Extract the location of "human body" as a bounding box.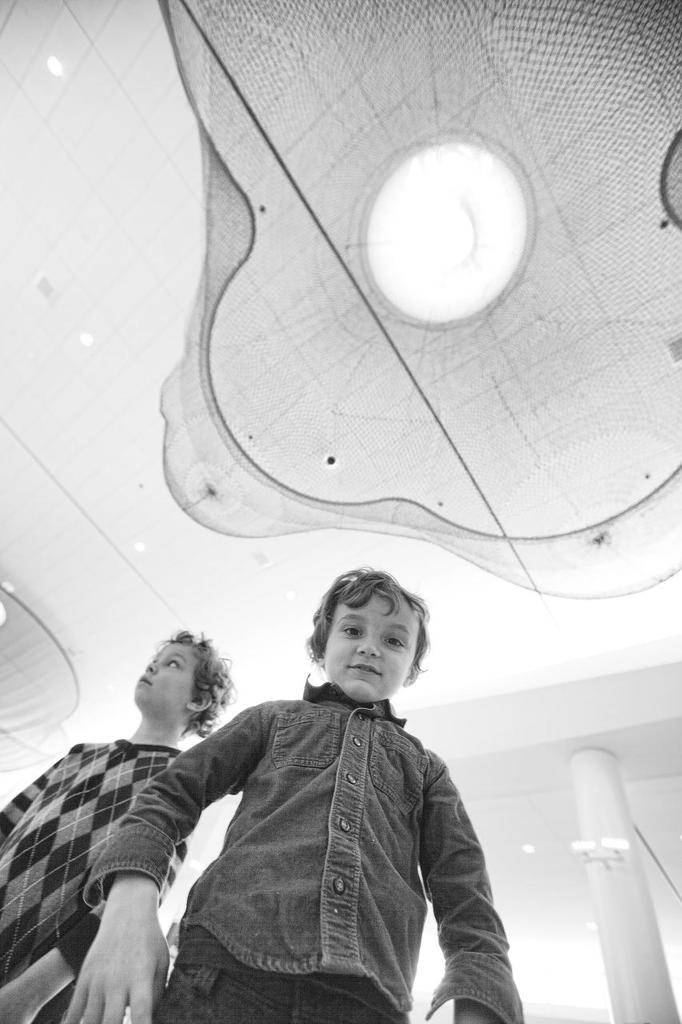
<bbox>0, 633, 238, 1023</bbox>.
